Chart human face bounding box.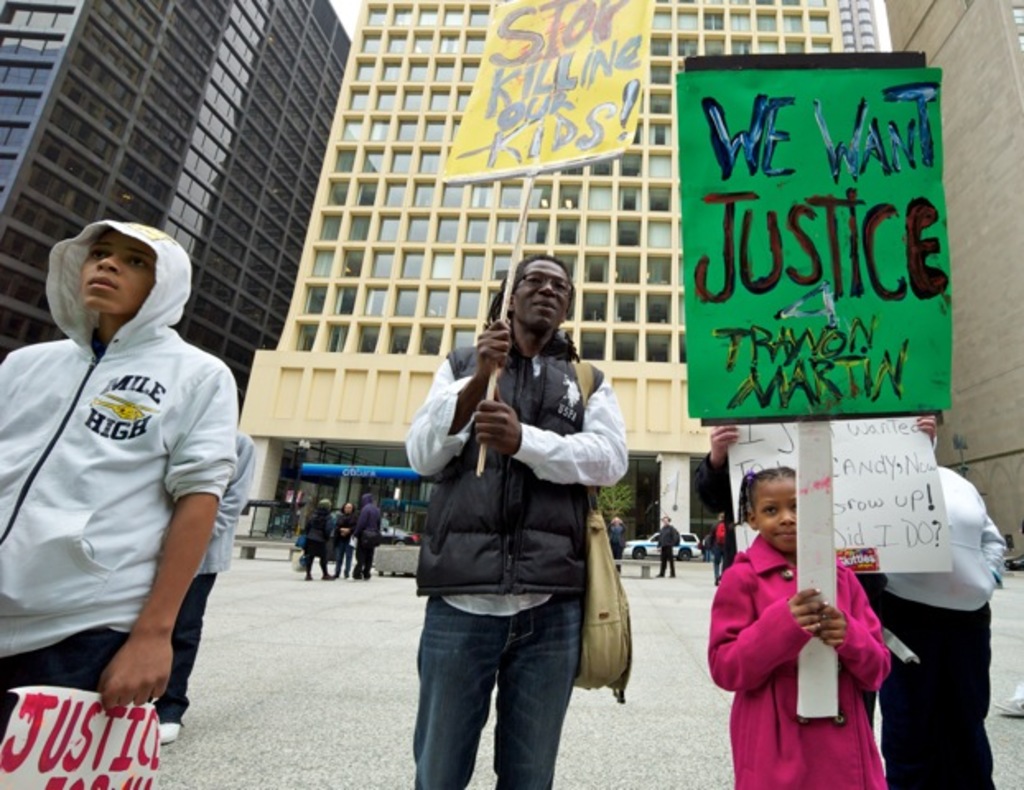
Charted: 514, 258, 565, 321.
